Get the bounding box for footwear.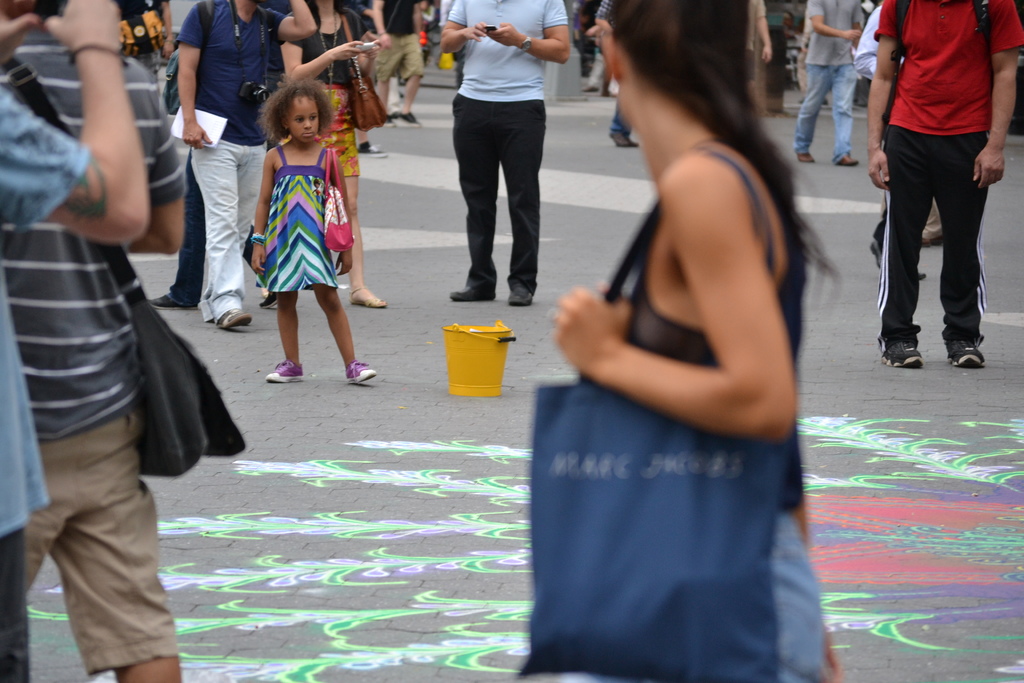
BBox(447, 273, 498, 304).
